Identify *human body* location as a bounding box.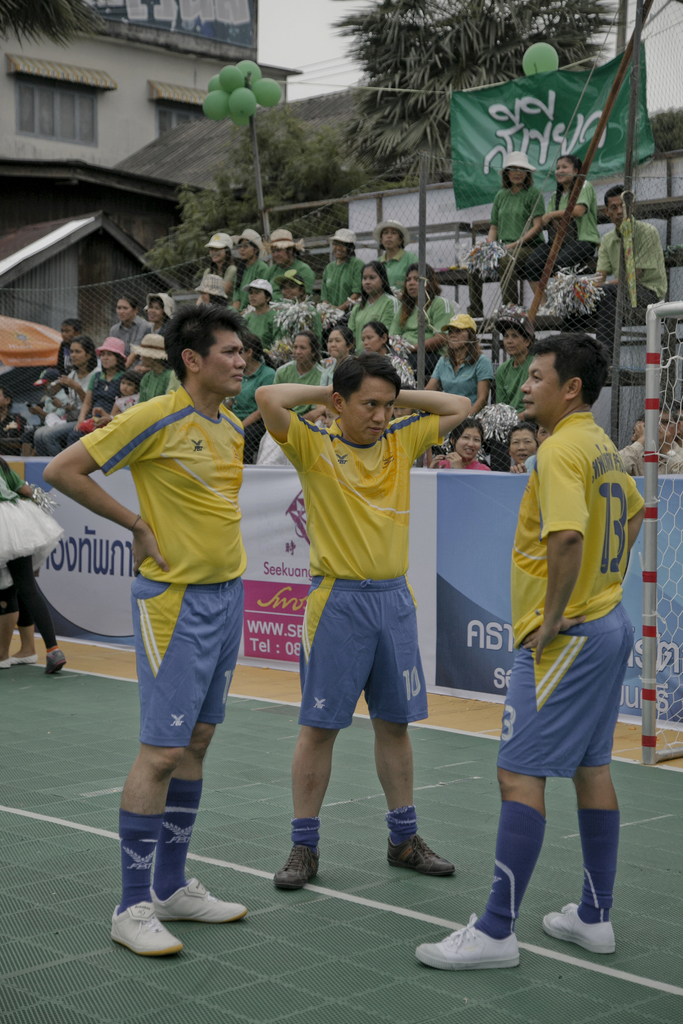
520:177:597:300.
